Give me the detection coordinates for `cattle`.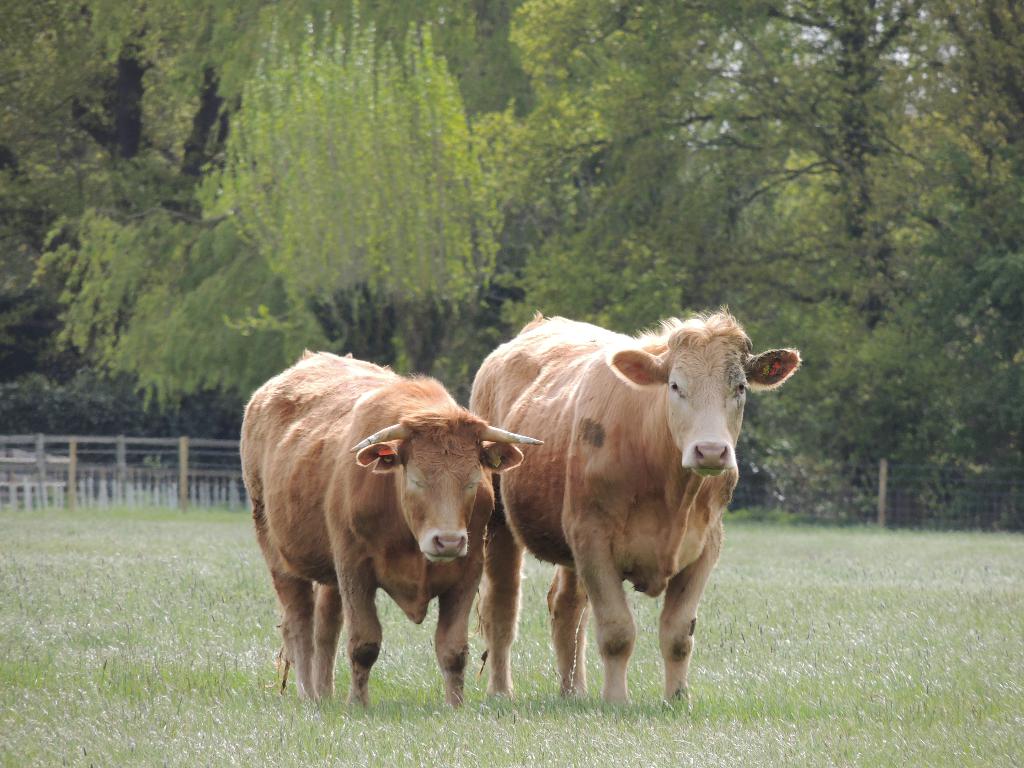
box(467, 300, 805, 718).
